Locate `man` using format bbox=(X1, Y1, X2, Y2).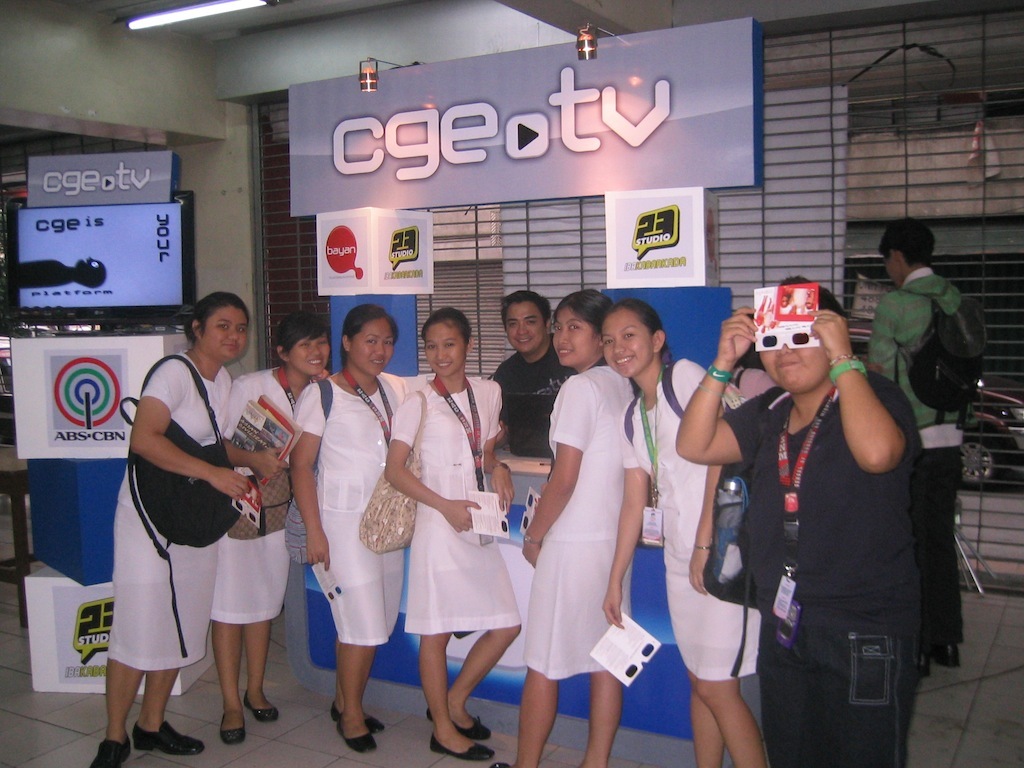
bbox=(868, 212, 989, 678).
